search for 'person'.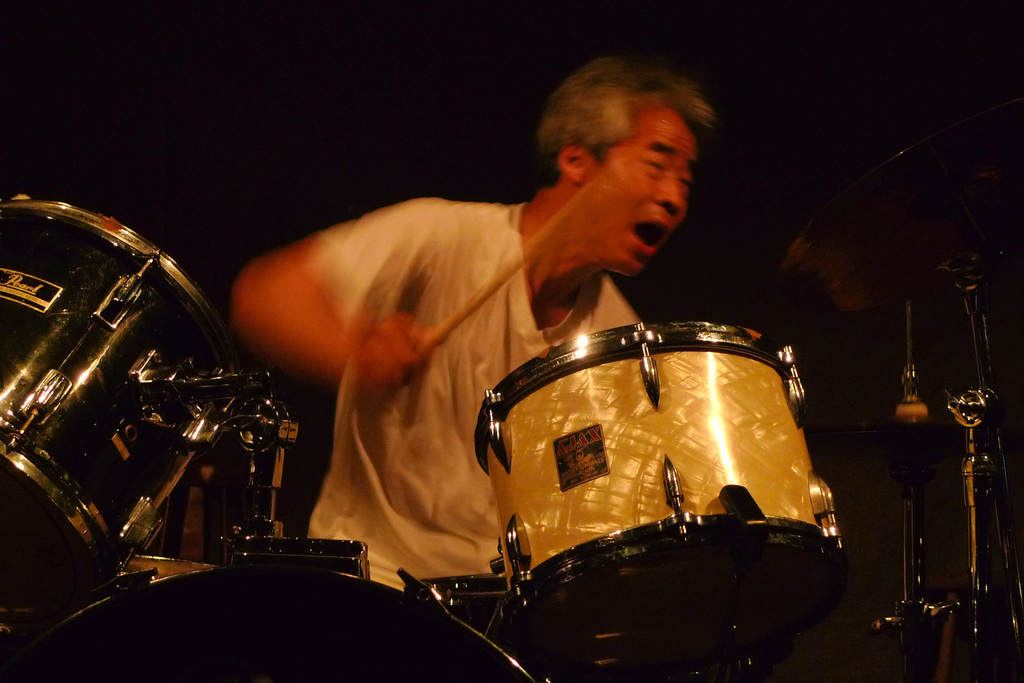
Found at 217/37/758/635.
